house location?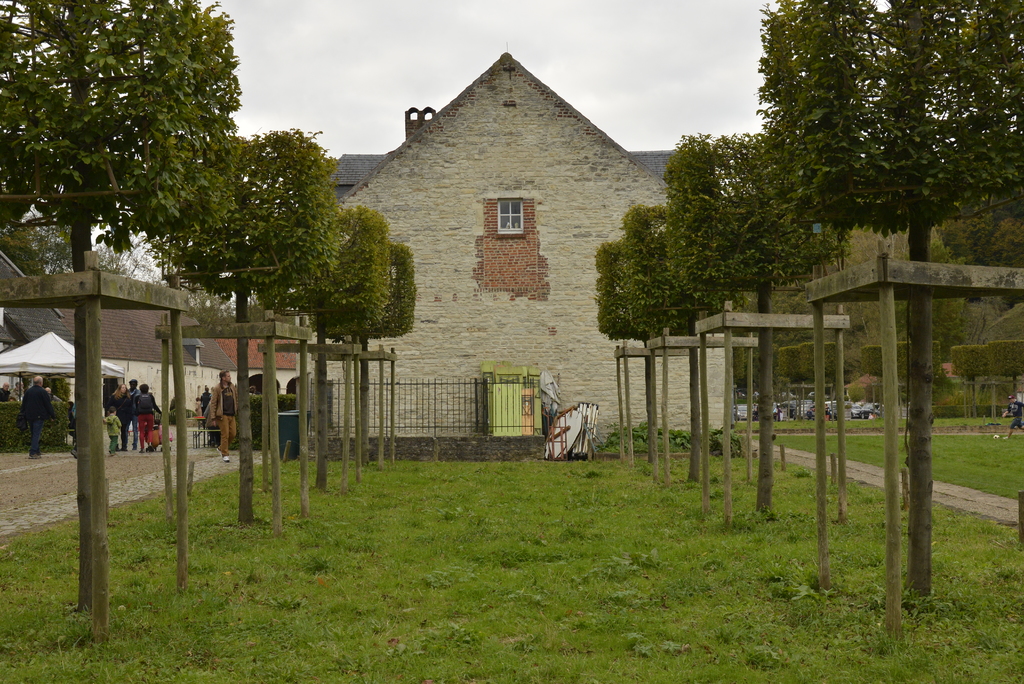
select_region(0, 250, 76, 446)
